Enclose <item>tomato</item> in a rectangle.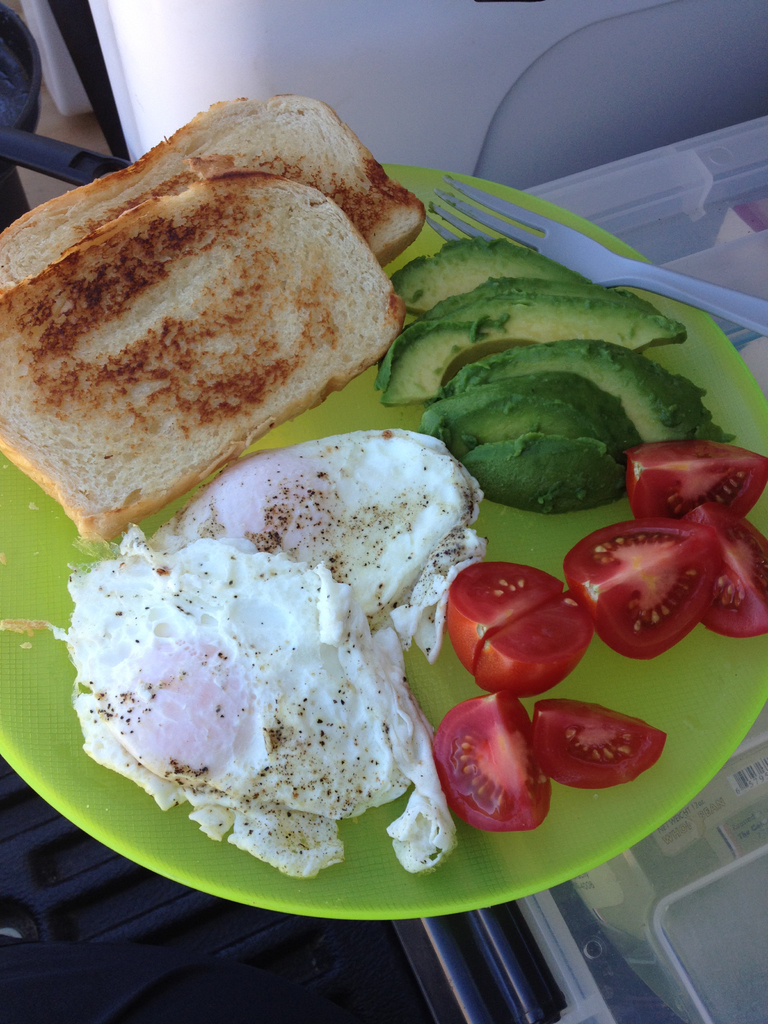
[446,566,596,700].
